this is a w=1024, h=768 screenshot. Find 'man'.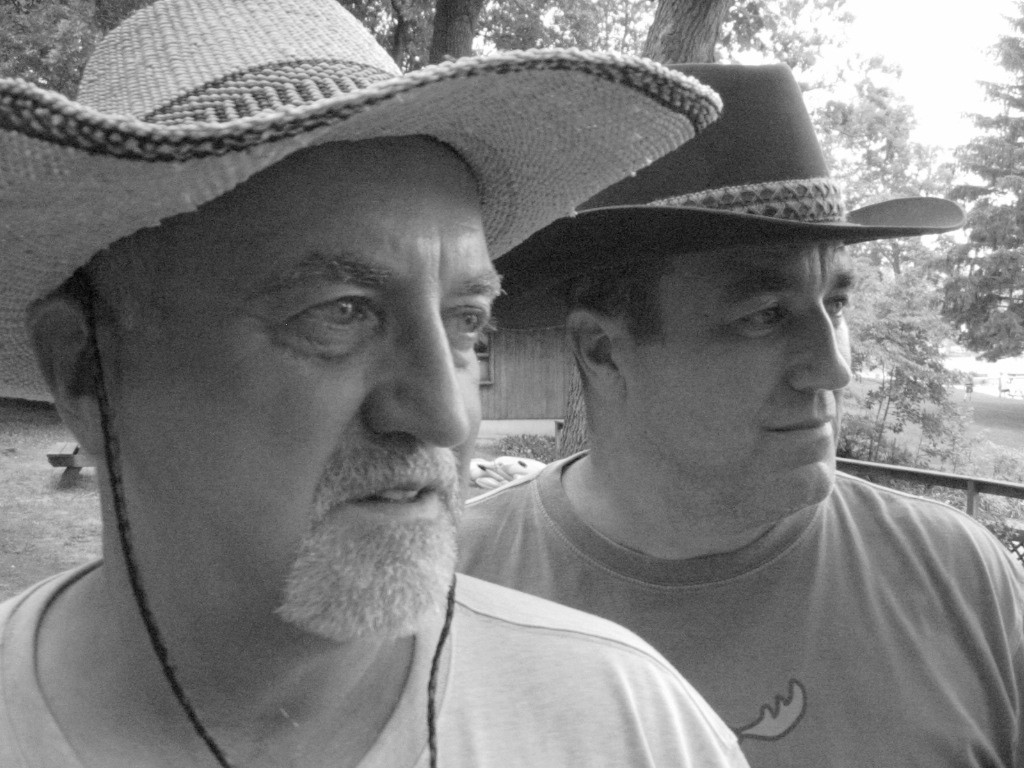
Bounding box: select_region(463, 58, 1023, 767).
